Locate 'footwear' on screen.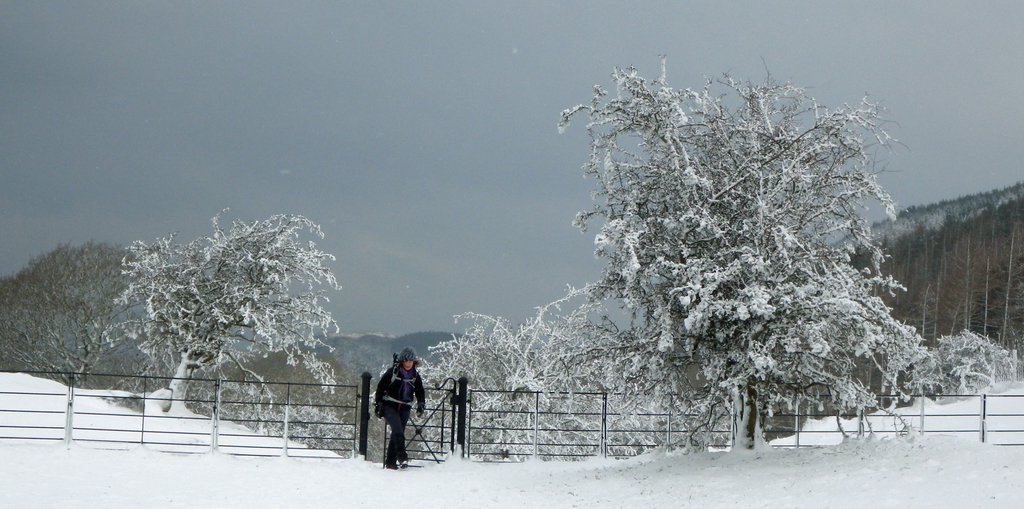
On screen at (382,463,391,466).
